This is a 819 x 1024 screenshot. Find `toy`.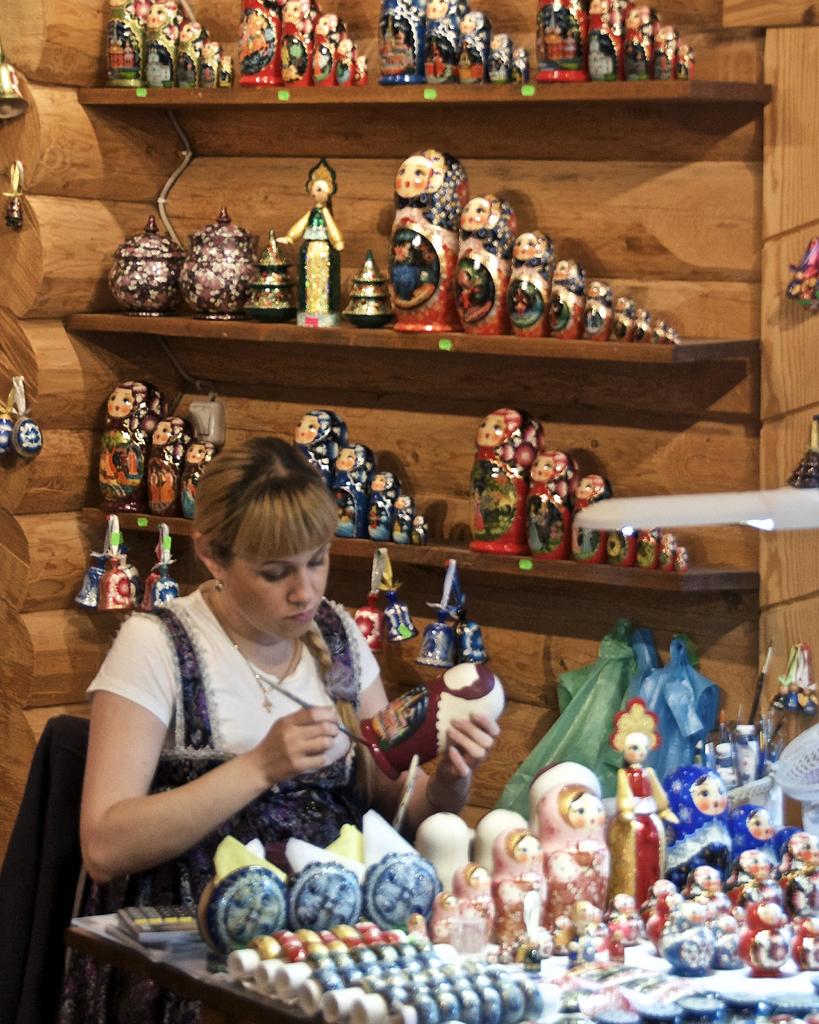
Bounding box: x1=197, y1=38, x2=216, y2=81.
